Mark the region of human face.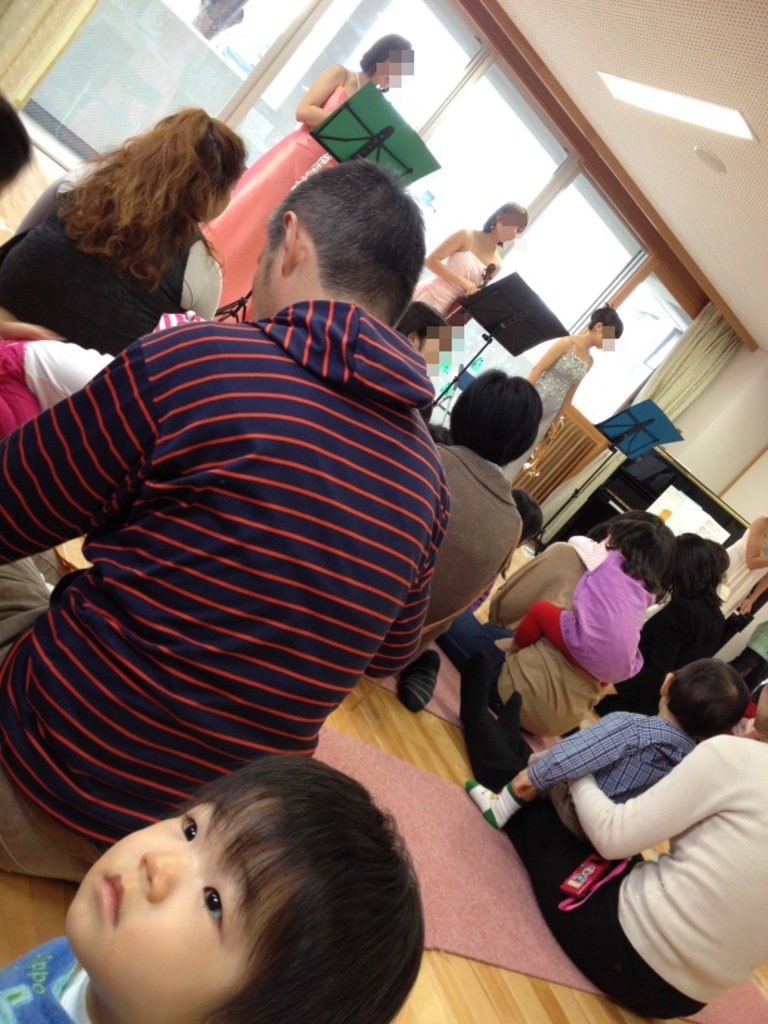
Region: 589 320 614 345.
